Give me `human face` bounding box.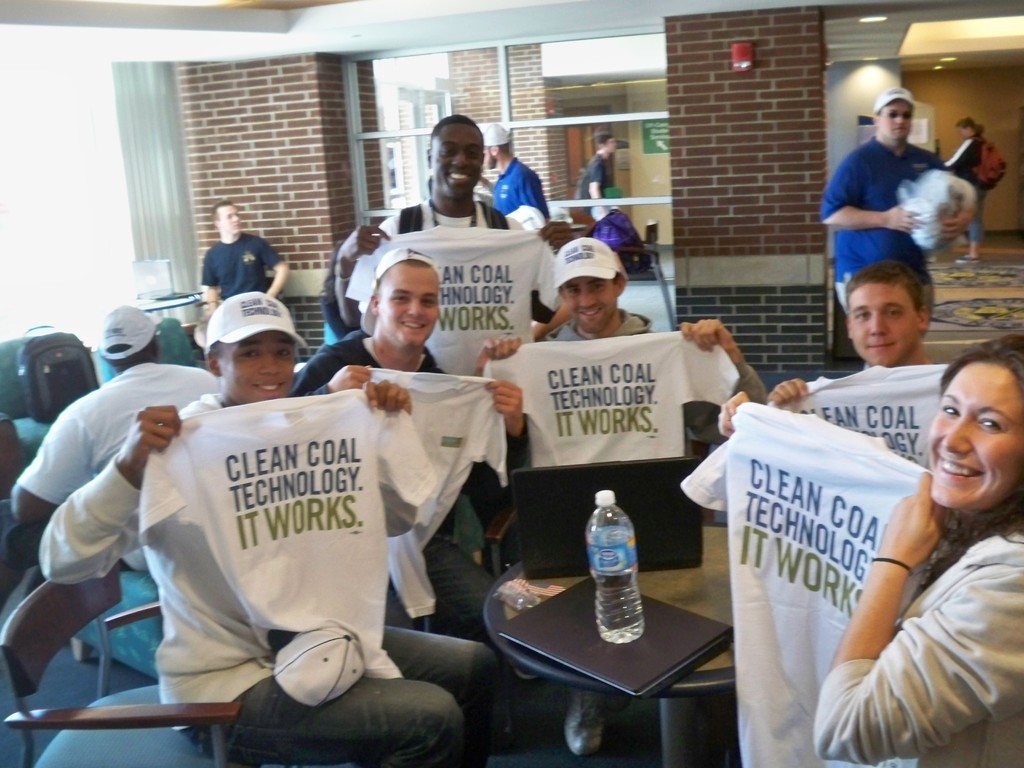
bbox=[219, 206, 239, 232].
